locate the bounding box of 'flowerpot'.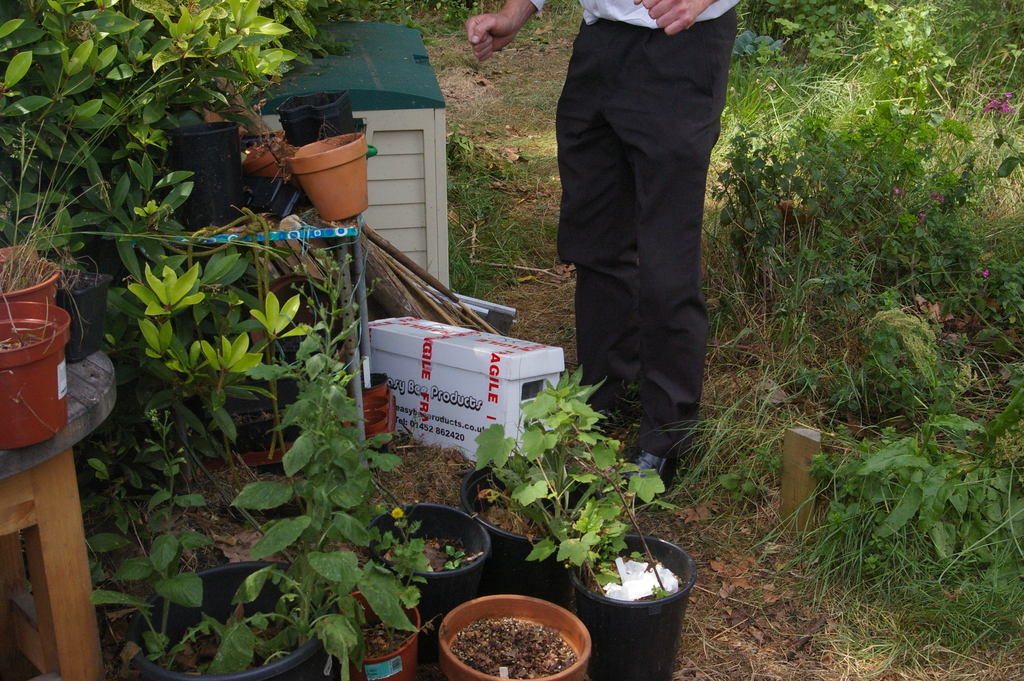
Bounding box: bbox(332, 584, 420, 680).
